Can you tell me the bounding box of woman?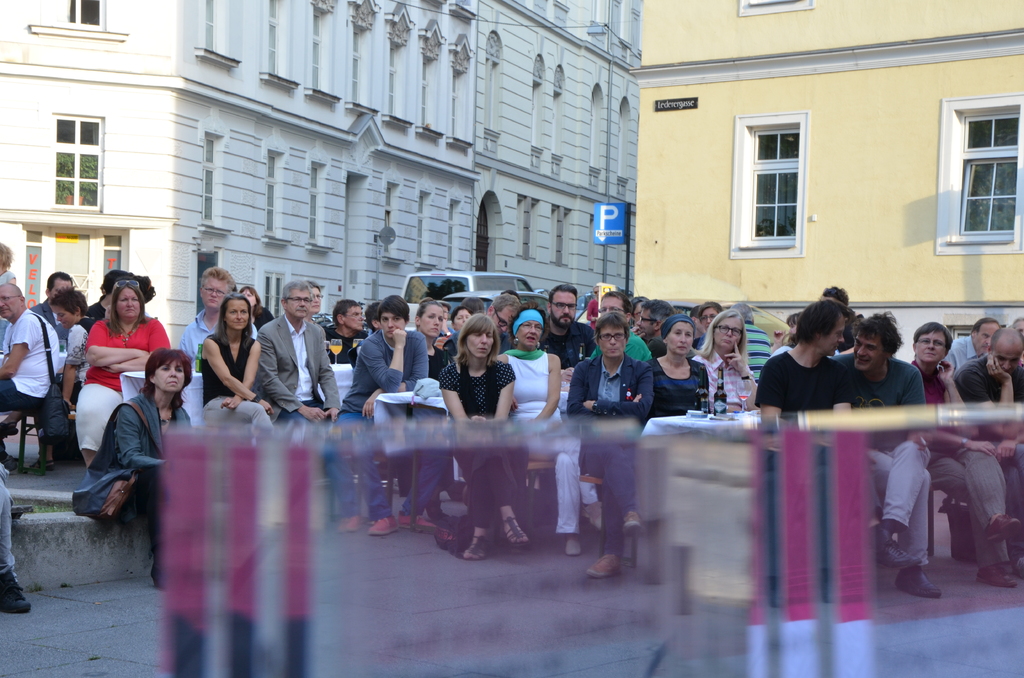
box(493, 307, 565, 462).
